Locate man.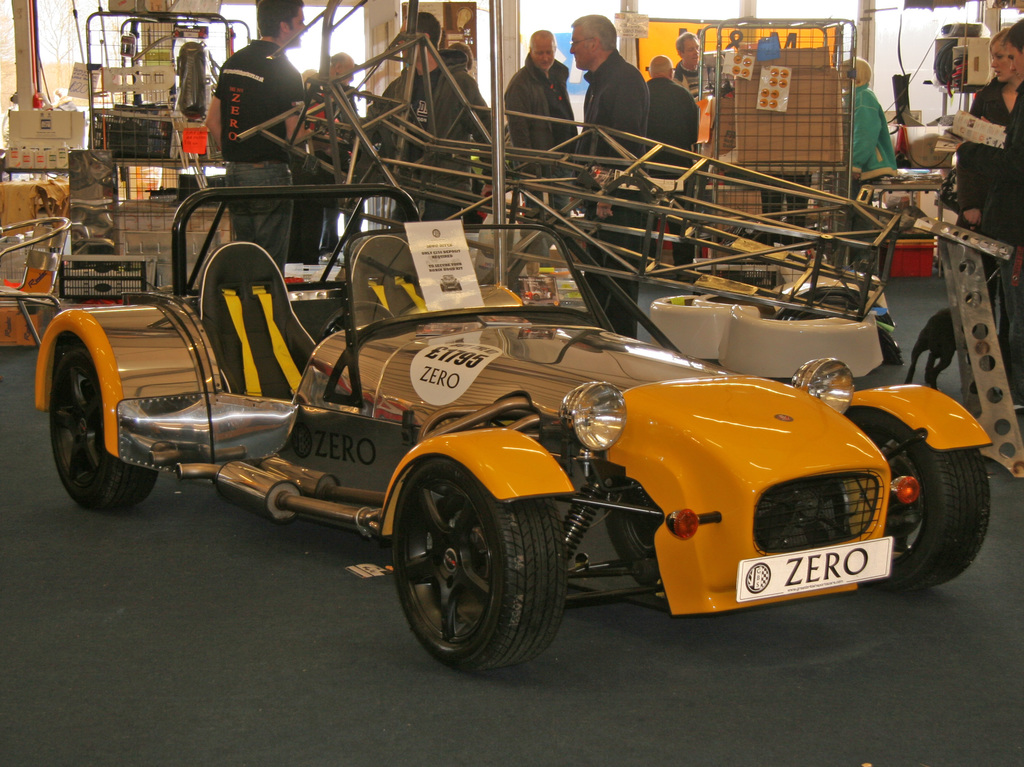
Bounding box: bbox=[979, 16, 1023, 408].
